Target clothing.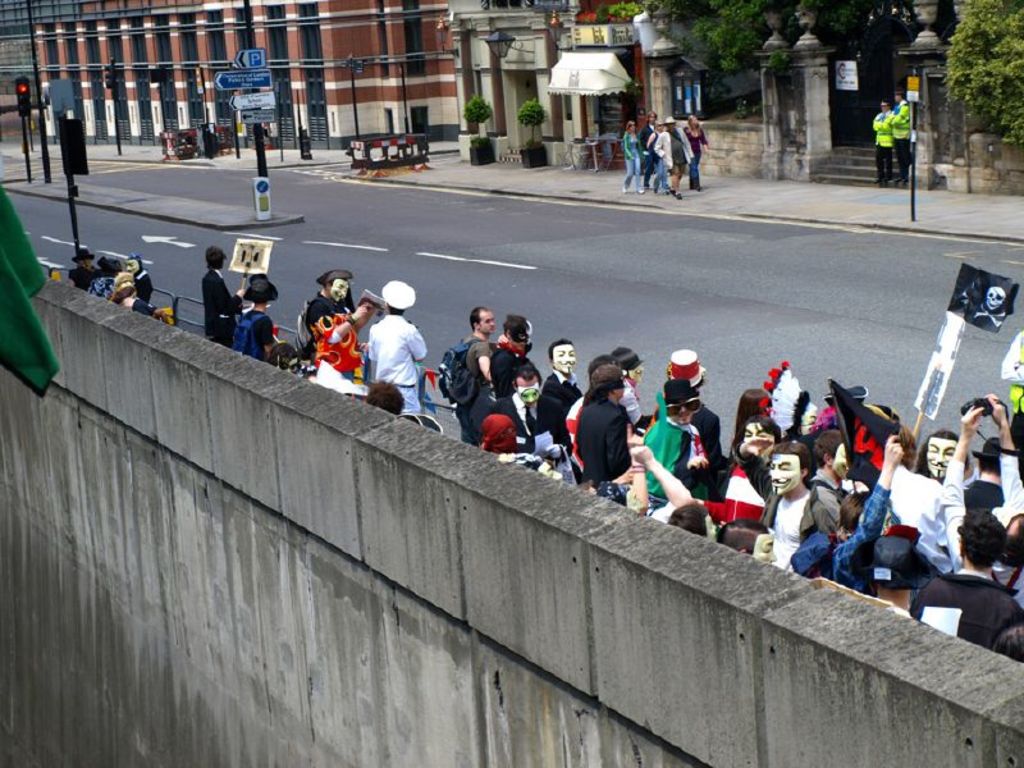
Target region: bbox=(1002, 328, 1023, 456).
